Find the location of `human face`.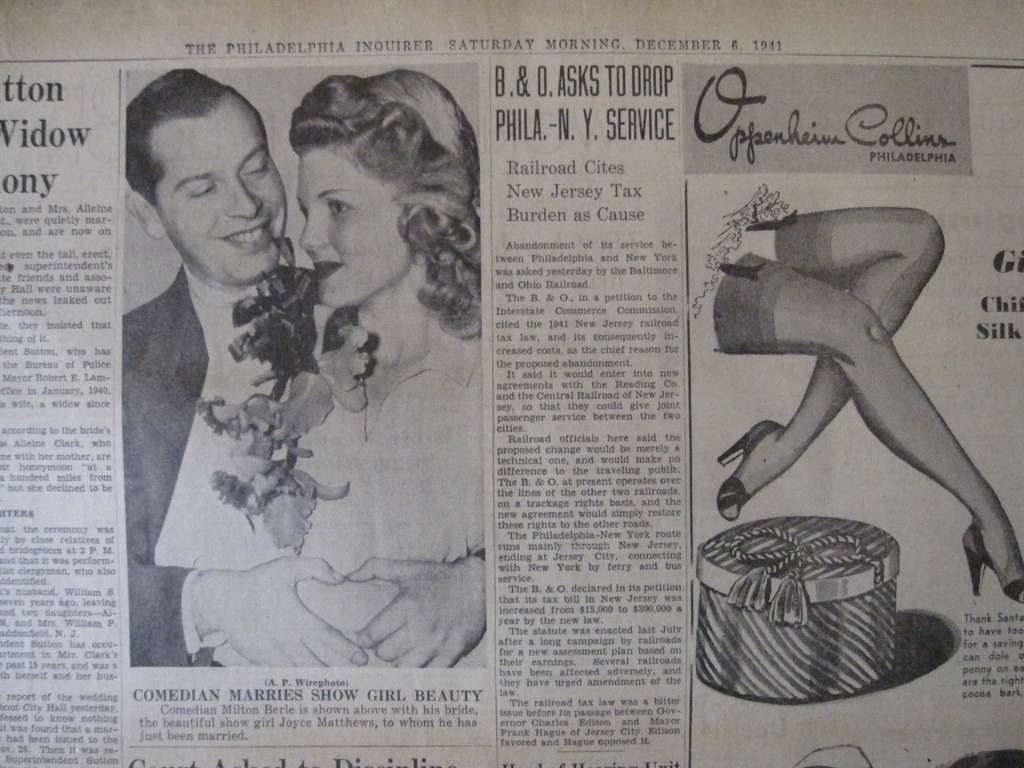
Location: select_region(296, 156, 401, 307).
